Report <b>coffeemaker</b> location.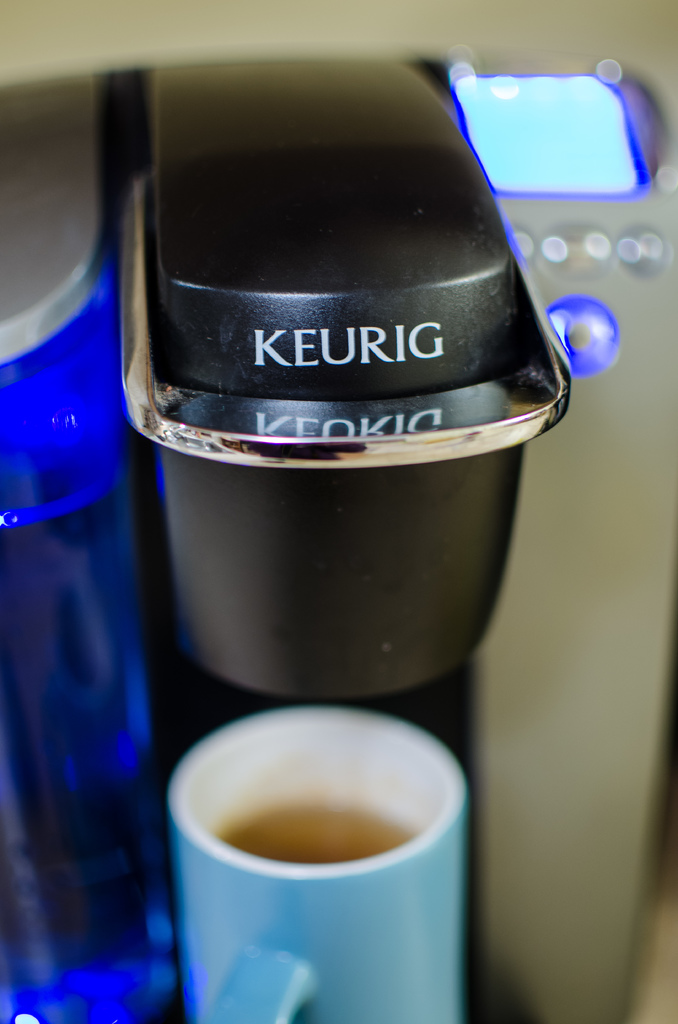
Report: pyautogui.locateOnScreen(0, 13, 677, 1023).
